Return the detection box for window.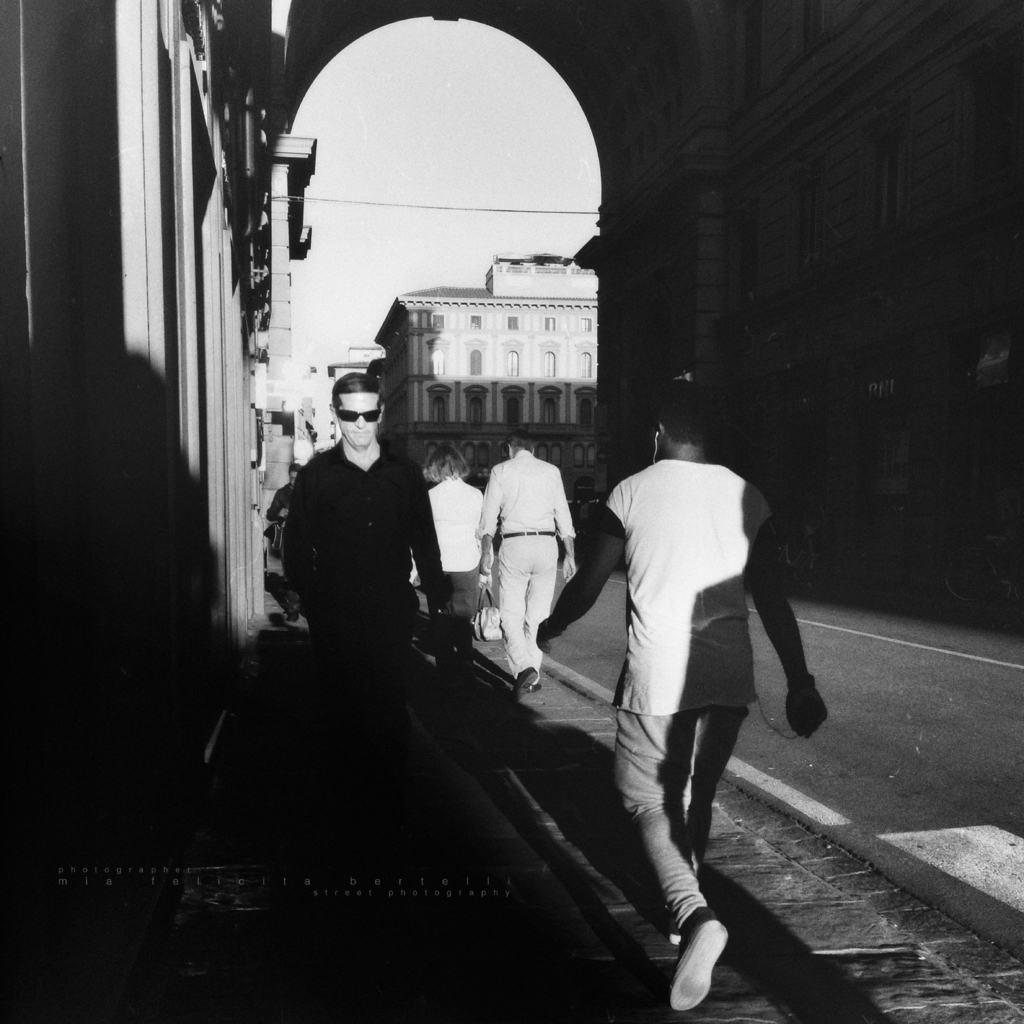
bbox=(586, 352, 593, 370).
